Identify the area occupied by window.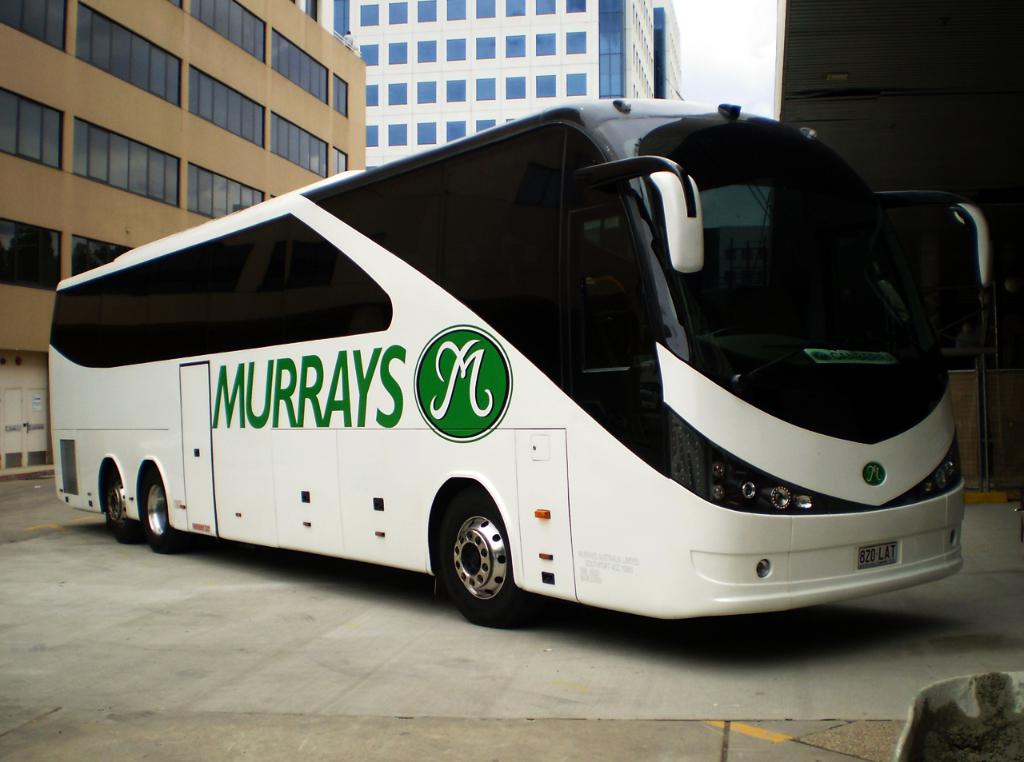
Area: region(568, 71, 586, 95).
